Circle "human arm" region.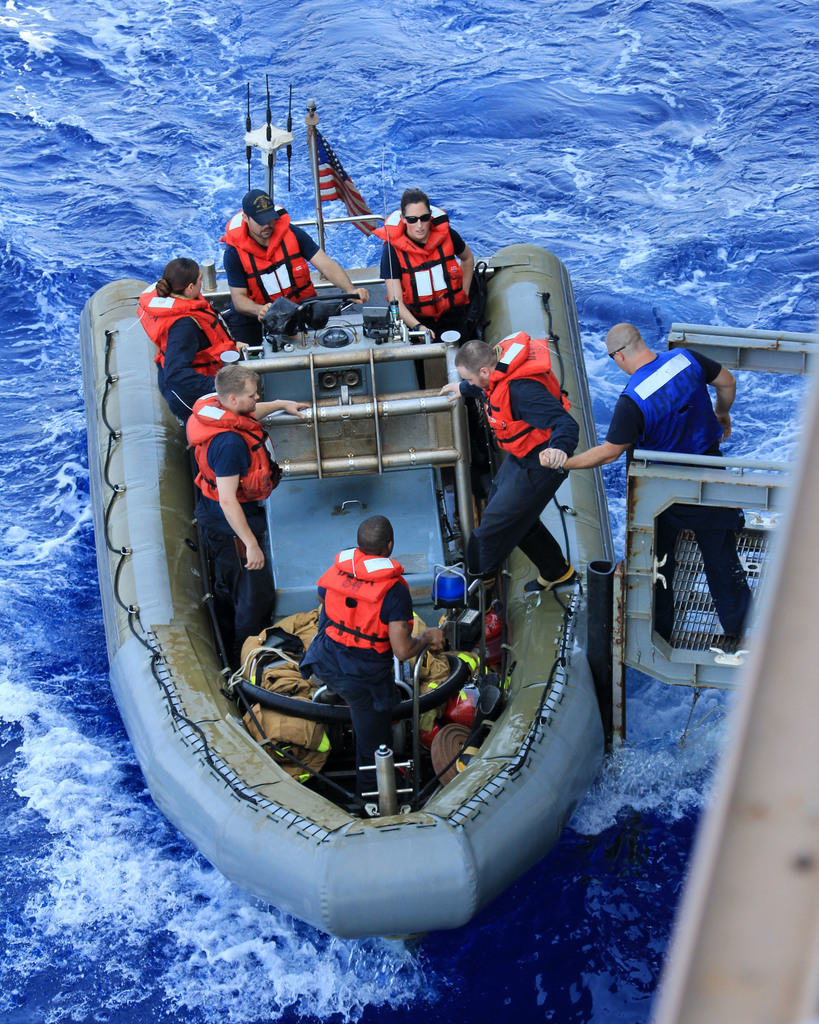
Region: region(214, 436, 267, 572).
